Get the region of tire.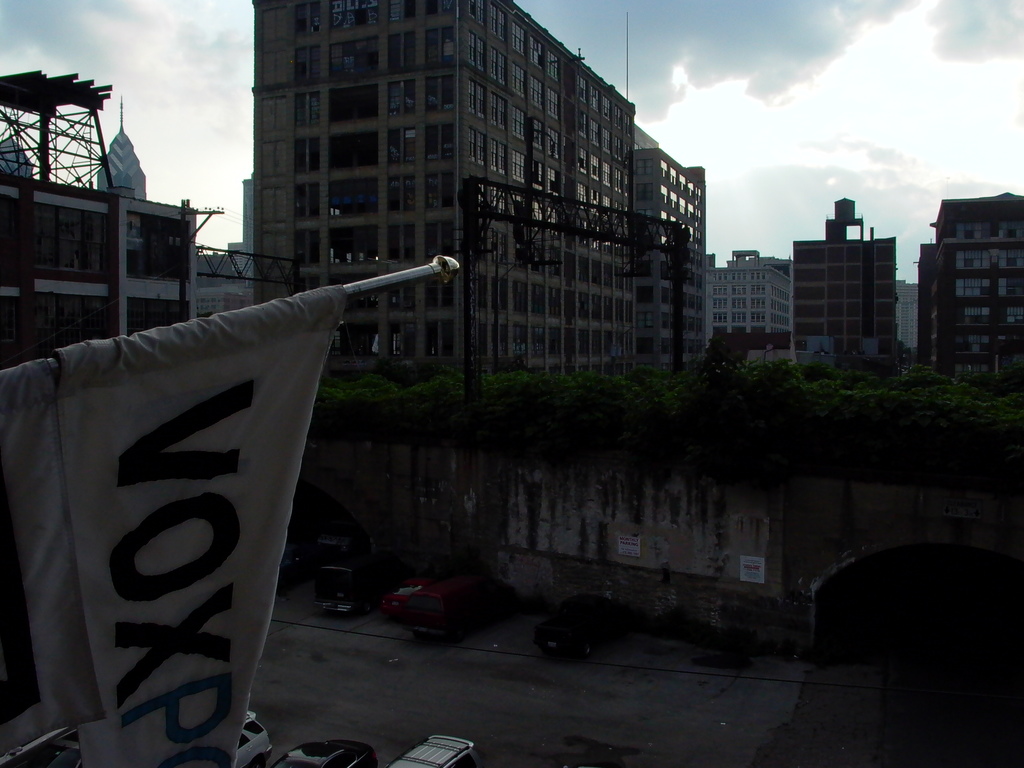
<region>250, 757, 269, 767</region>.
